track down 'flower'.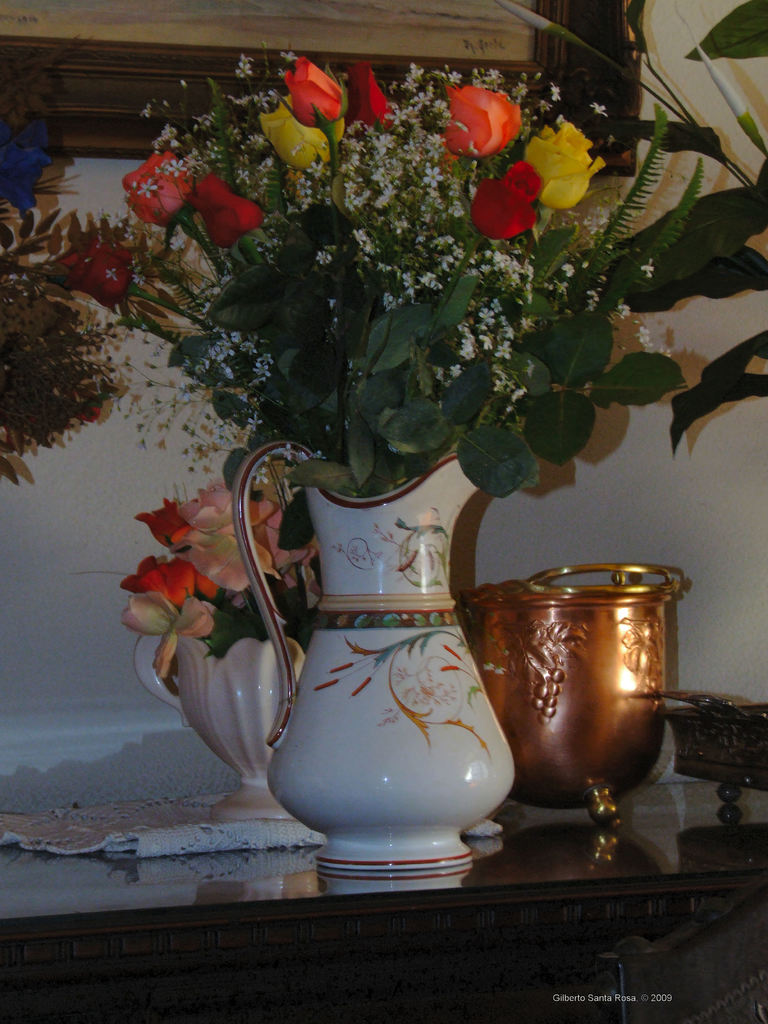
Tracked to BBox(0, 125, 79, 218).
